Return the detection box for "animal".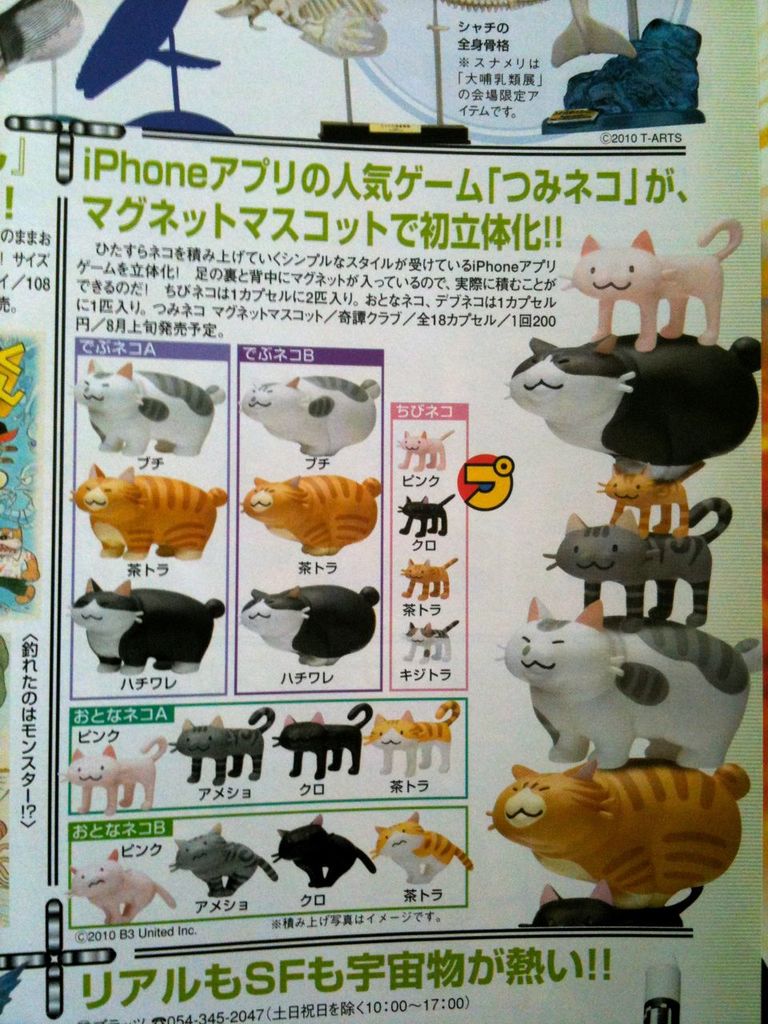
Rect(496, 596, 763, 772).
